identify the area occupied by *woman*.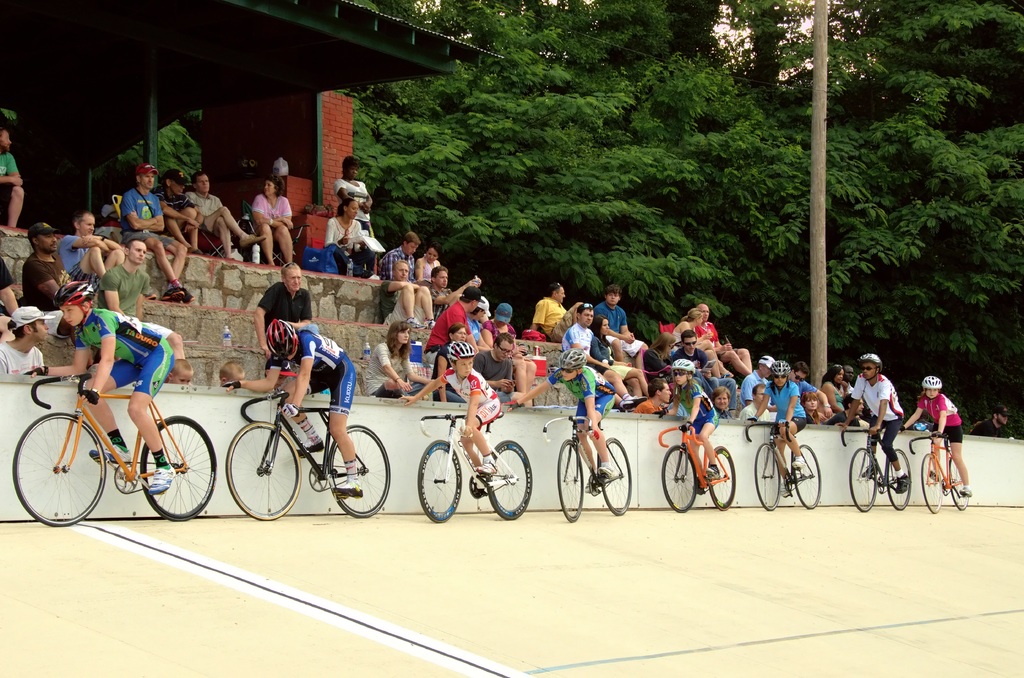
Area: (x1=675, y1=308, x2=726, y2=379).
